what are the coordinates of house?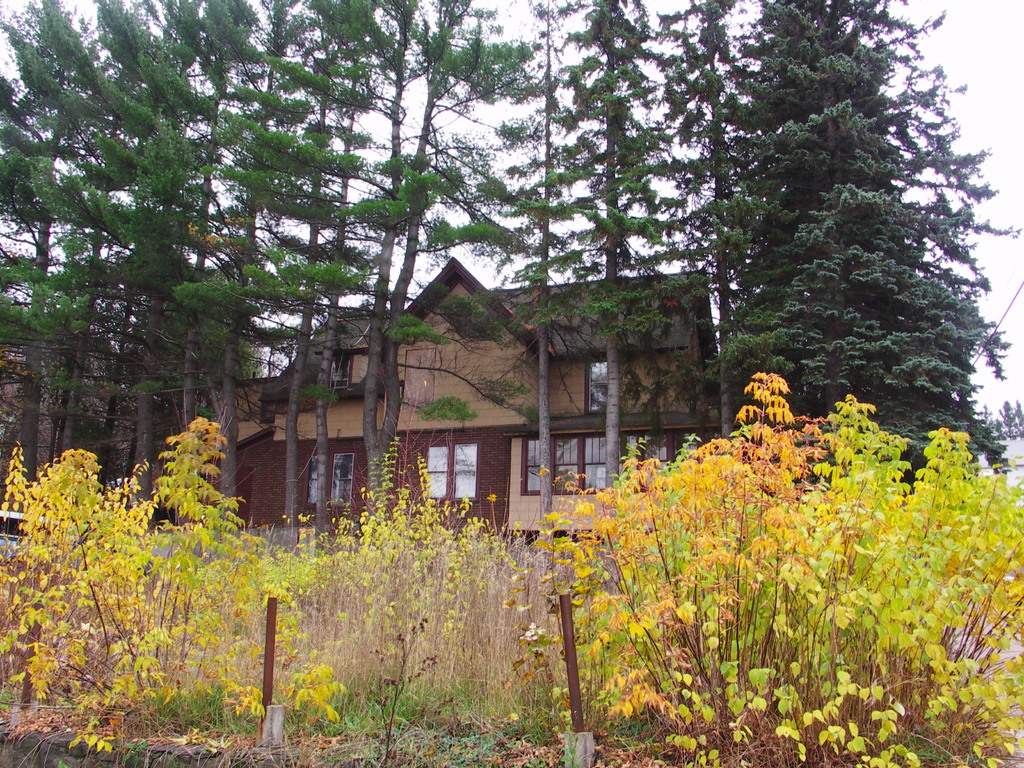
<bbox>152, 268, 716, 560</bbox>.
